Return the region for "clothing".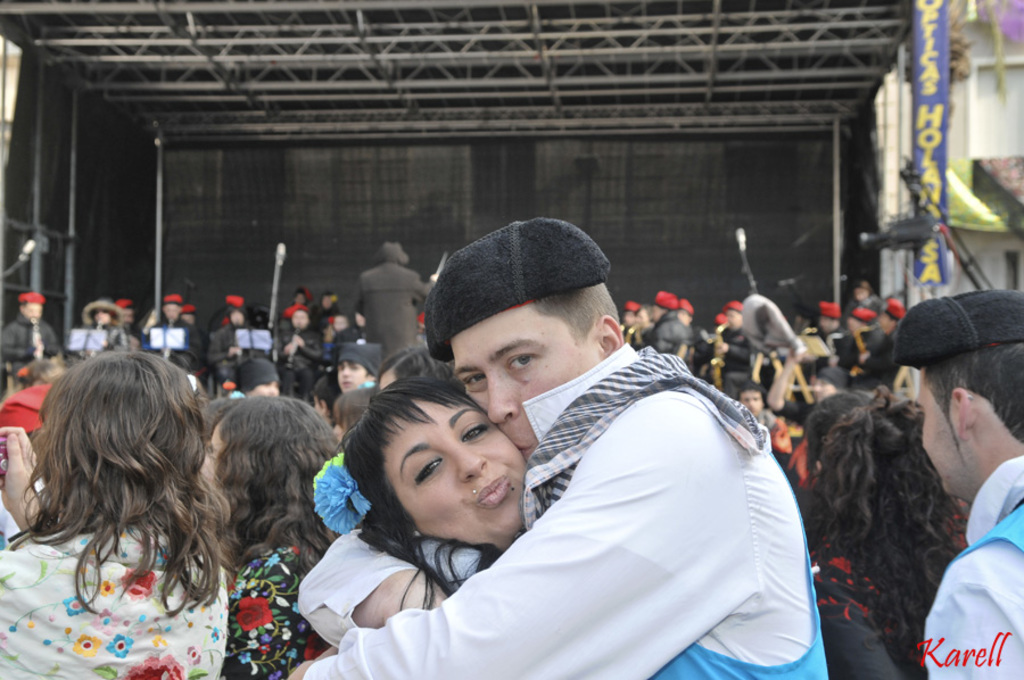
region(299, 343, 812, 679).
